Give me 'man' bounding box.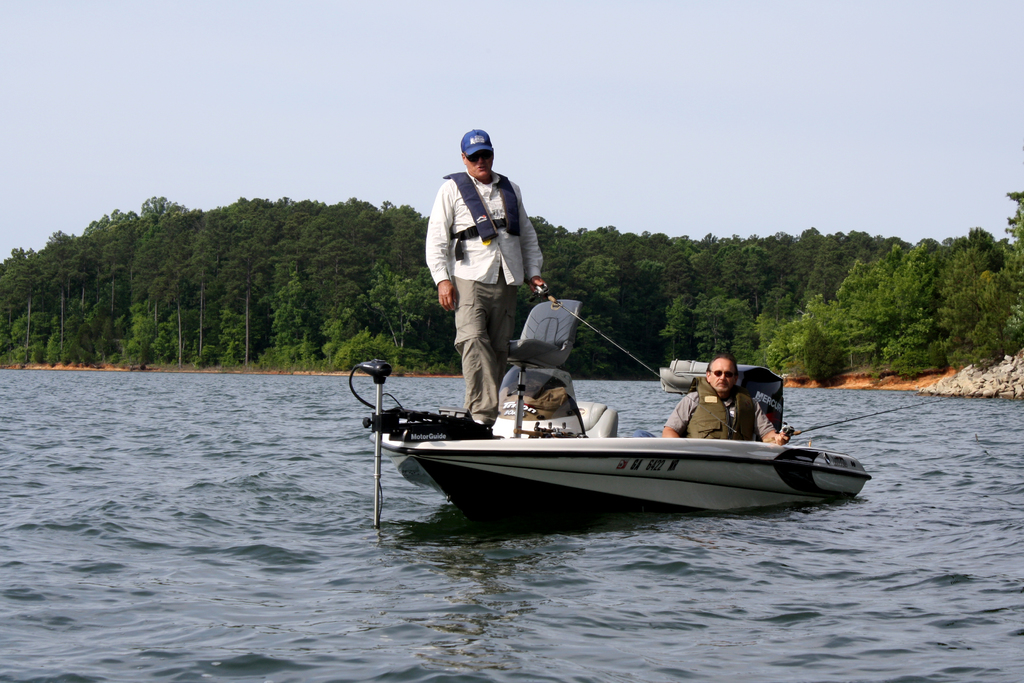
(423,124,548,414).
